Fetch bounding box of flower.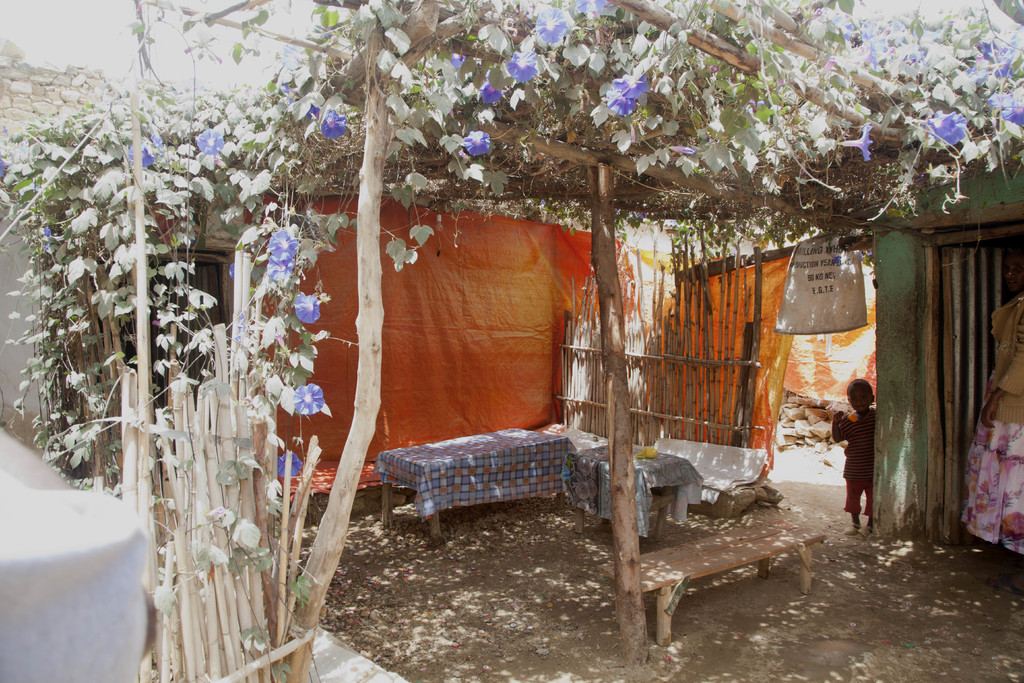
Bbox: <region>277, 450, 305, 479</region>.
